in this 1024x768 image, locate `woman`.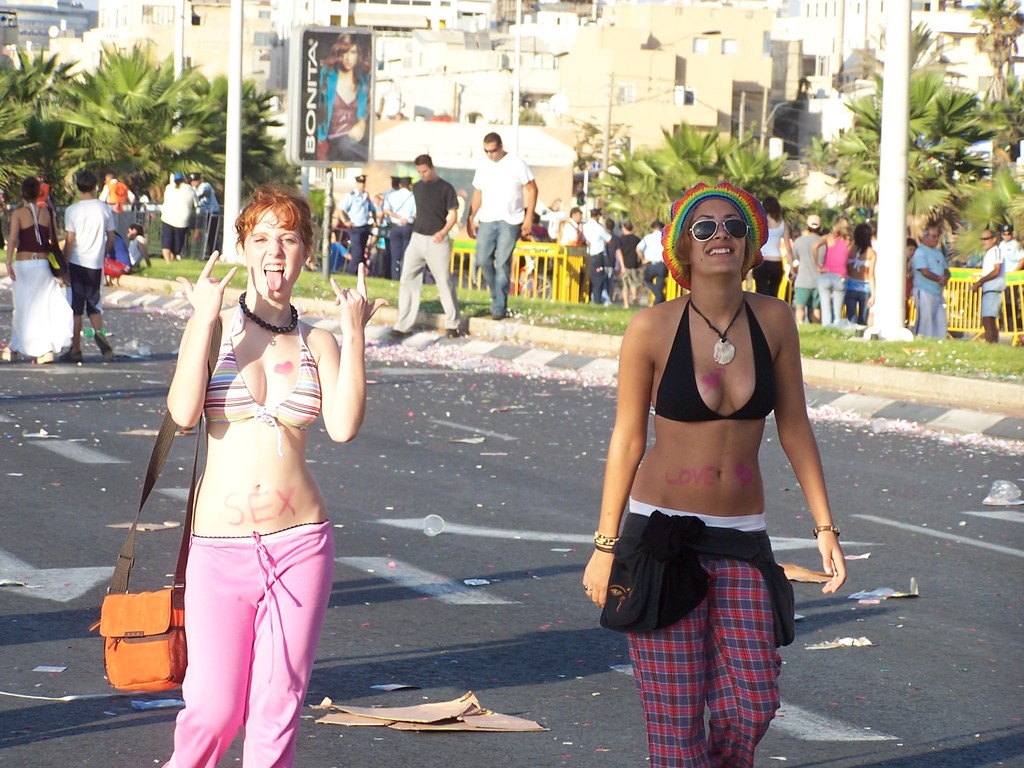
Bounding box: crop(755, 200, 797, 295).
